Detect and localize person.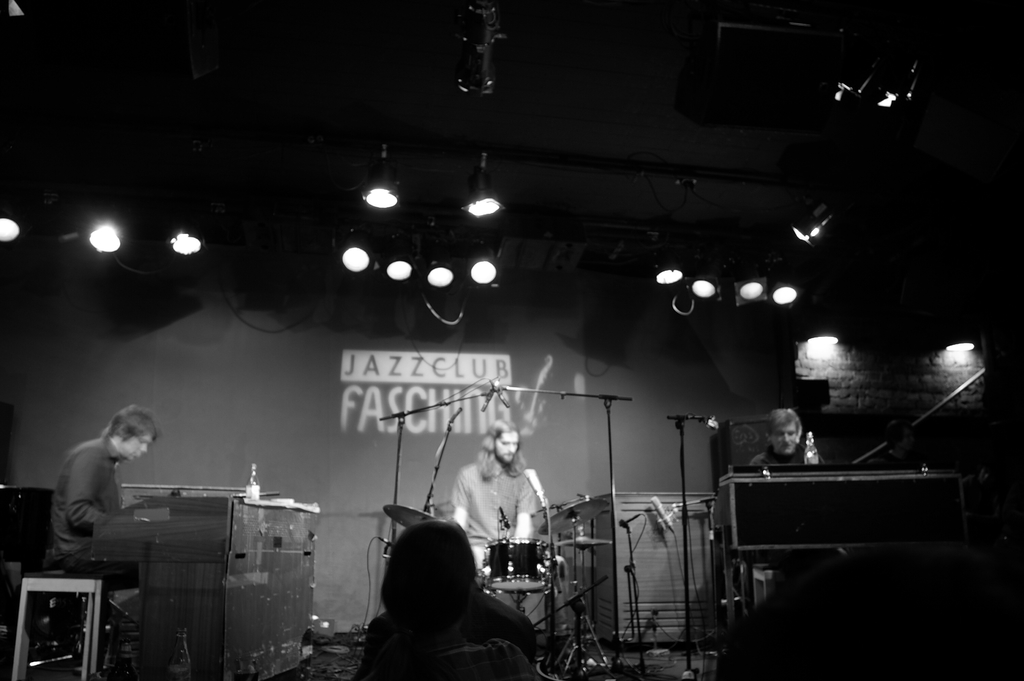
Localized at box(963, 465, 1000, 513).
